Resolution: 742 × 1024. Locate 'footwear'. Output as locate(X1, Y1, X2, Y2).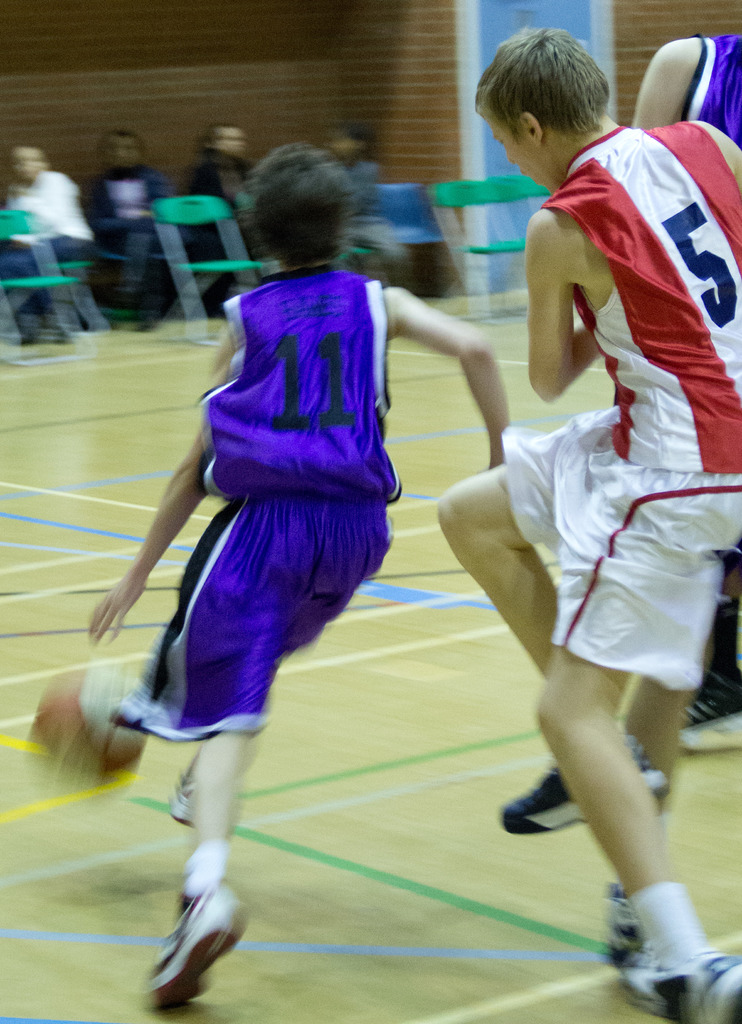
locate(673, 669, 741, 756).
